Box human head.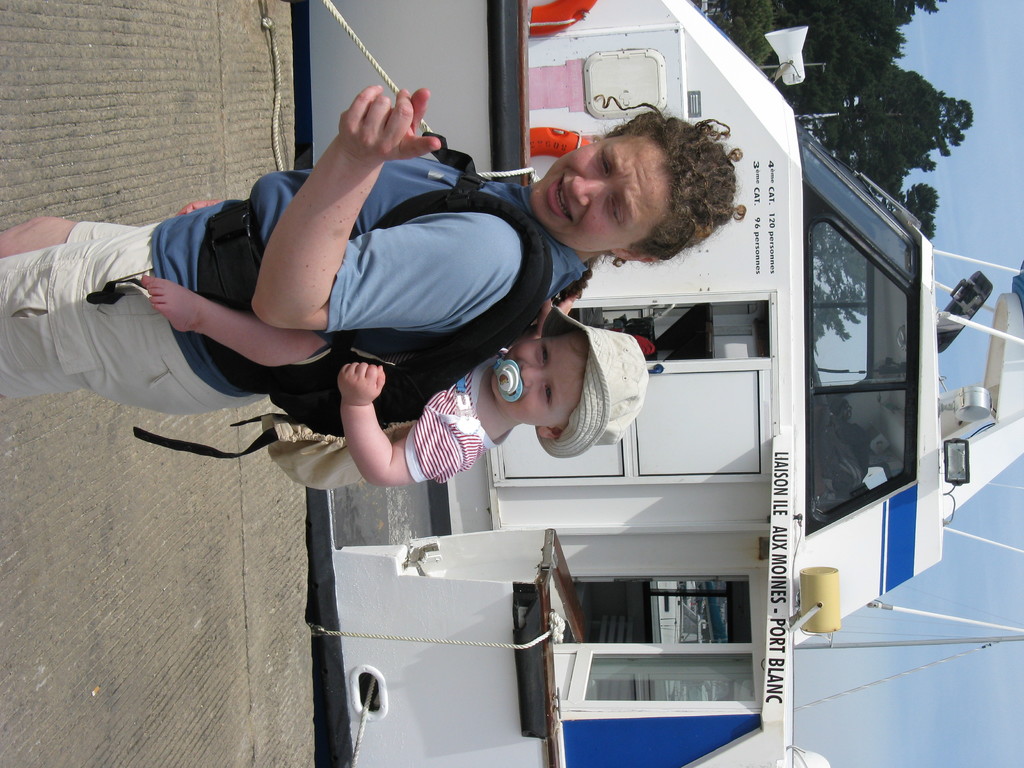
box=[494, 331, 646, 443].
